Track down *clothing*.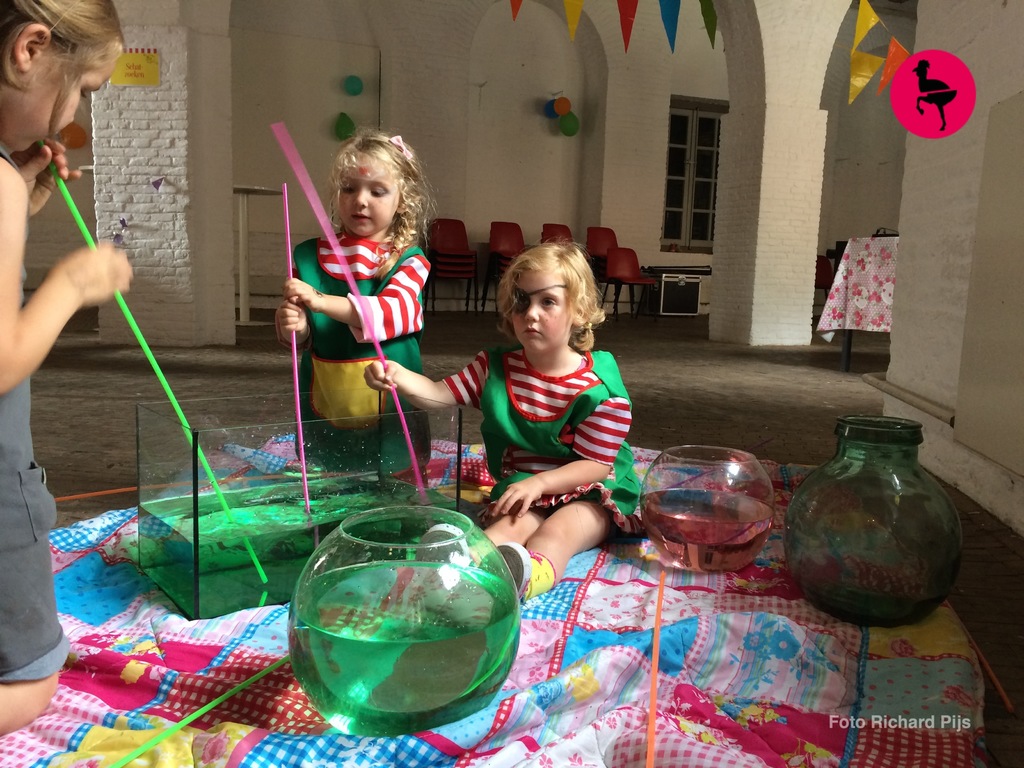
Tracked to box=[287, 230, 429, 479].
